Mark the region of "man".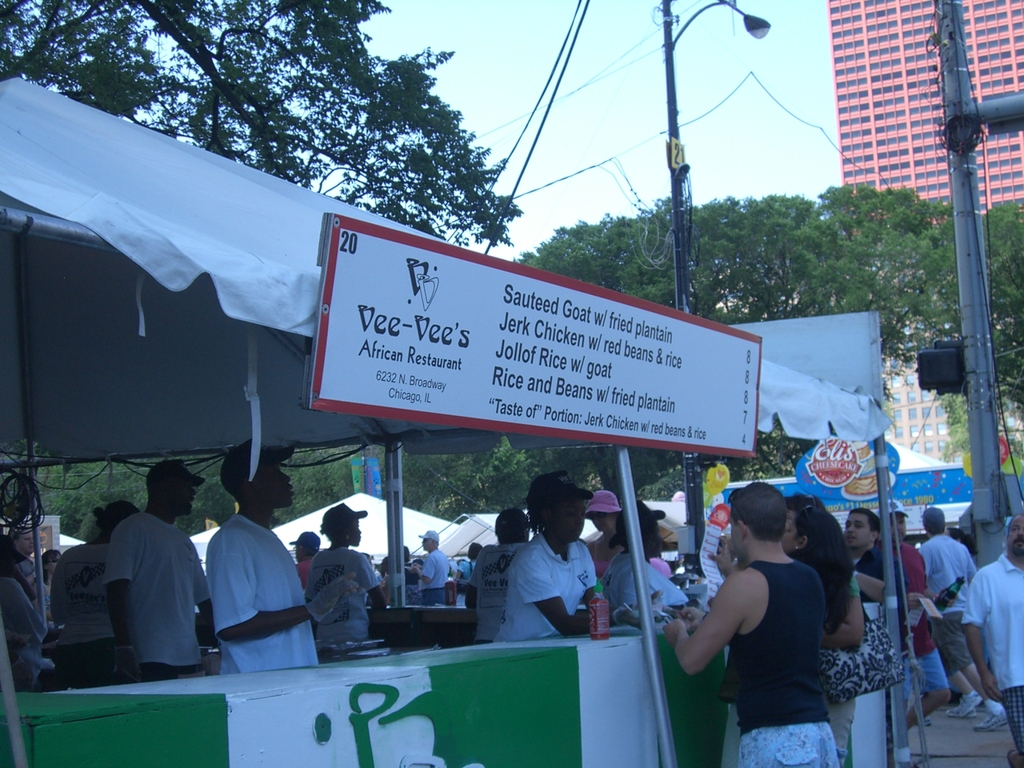
Region: [x1=667, y1=483, x2=833, y2=767].
